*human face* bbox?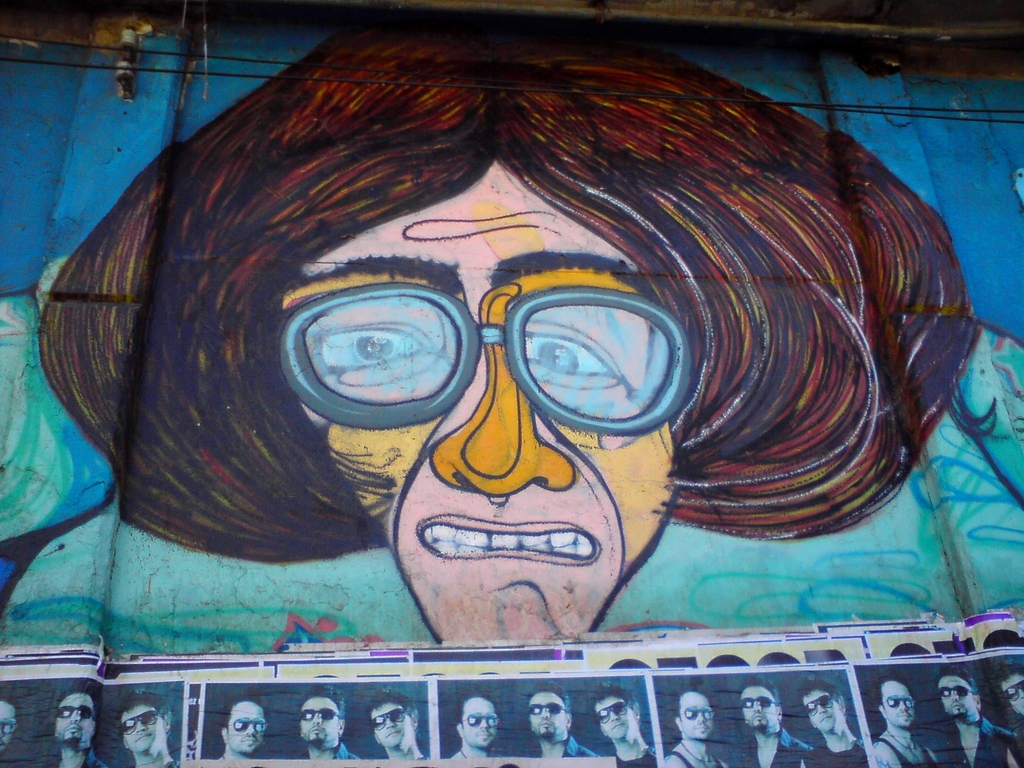
0,700,15,752
